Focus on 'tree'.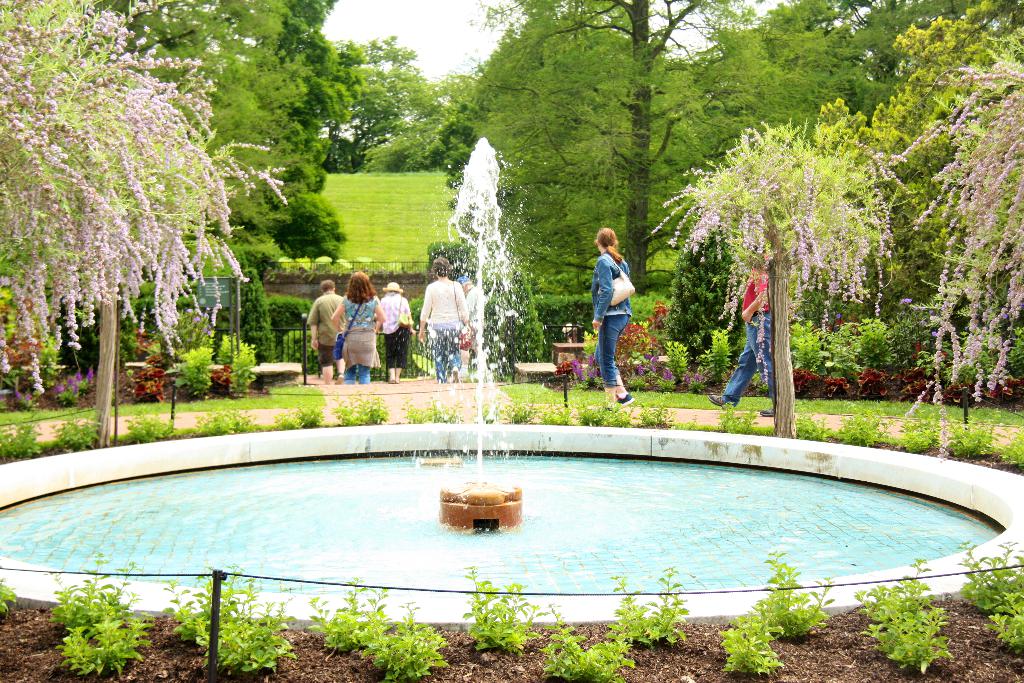
Focused at bbox=[456, 0, 774, 331].
